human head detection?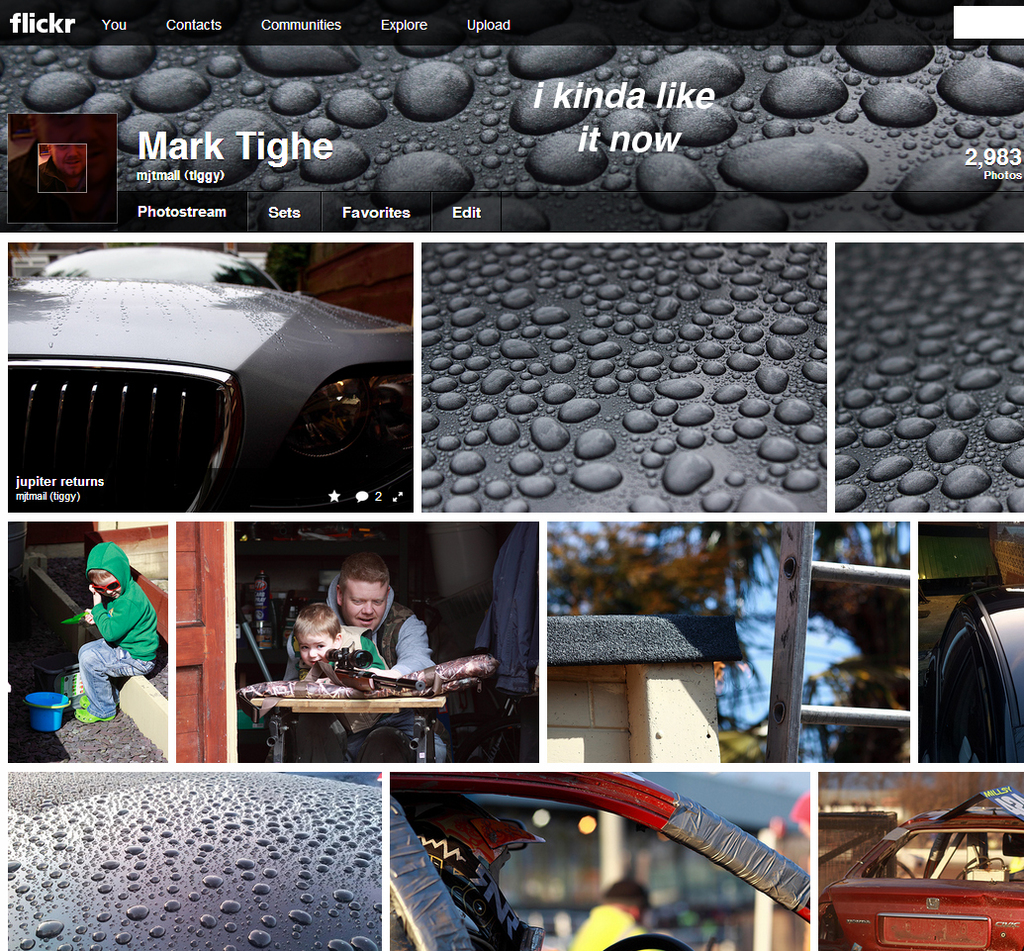
<bbox>87, 544, 132, 601</bbox>
